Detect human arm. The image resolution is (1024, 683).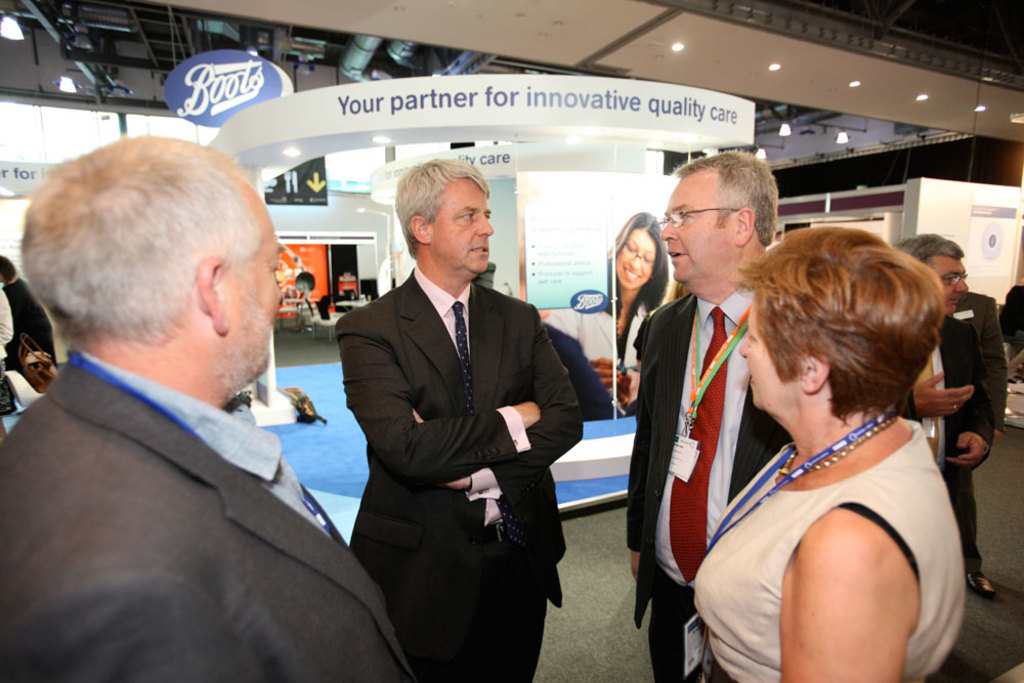
BBox(617, 308, 675, 600).
